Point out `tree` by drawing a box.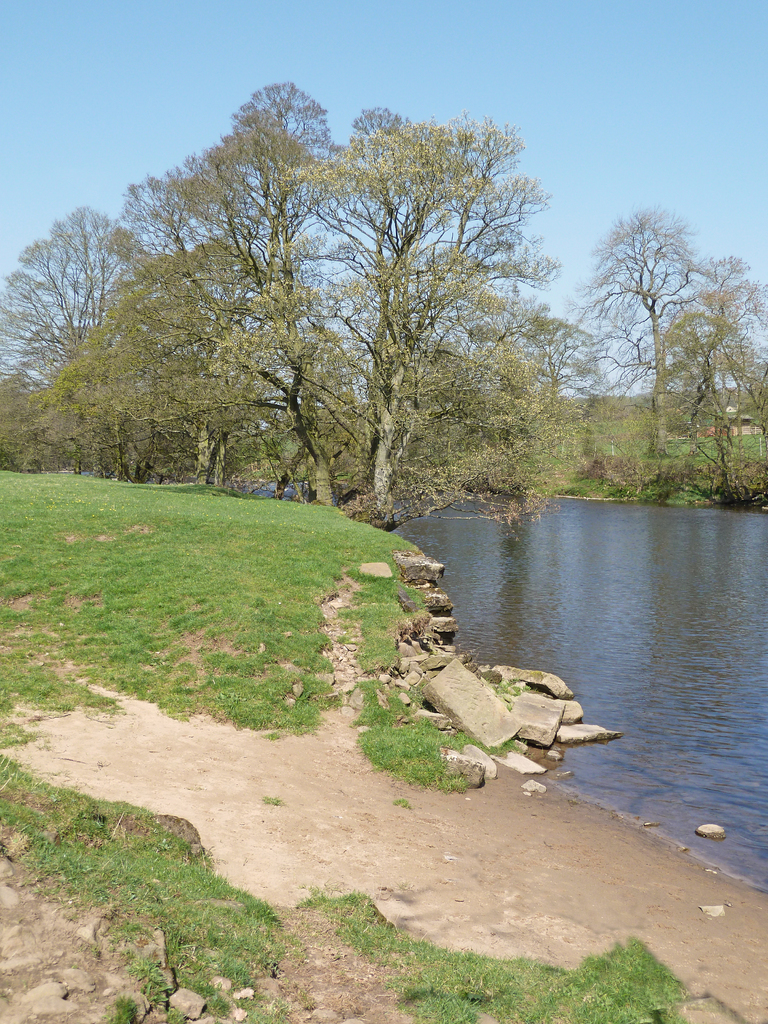
0:202:154:410.
